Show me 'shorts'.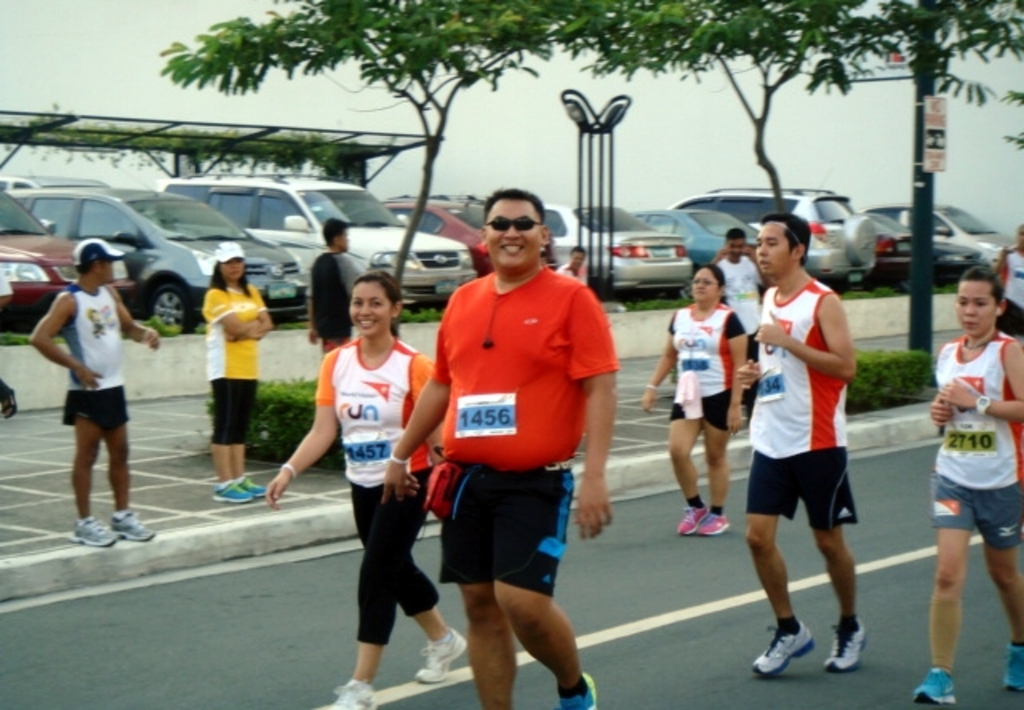
'shorts' is here: region(208, 376, 264, 441).
